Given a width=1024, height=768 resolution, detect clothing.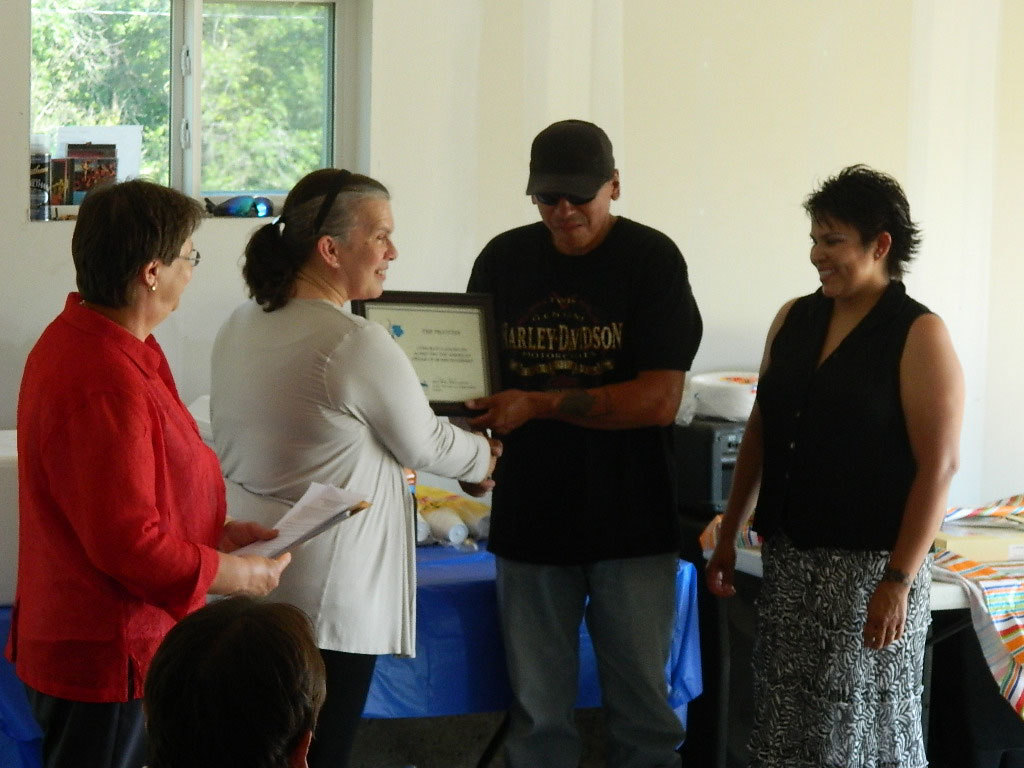
495:555:689:767.
